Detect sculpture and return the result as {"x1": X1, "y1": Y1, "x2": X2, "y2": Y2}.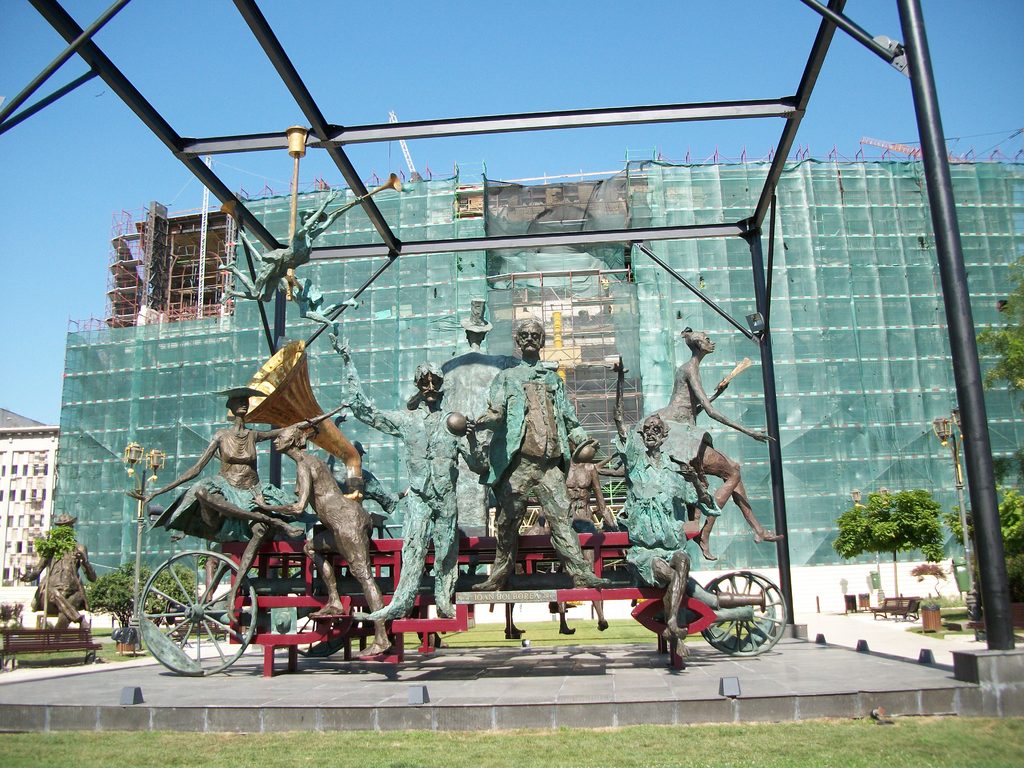
{"x1": 607, "y1": 350, "x2": 720, "y2": 659}.
